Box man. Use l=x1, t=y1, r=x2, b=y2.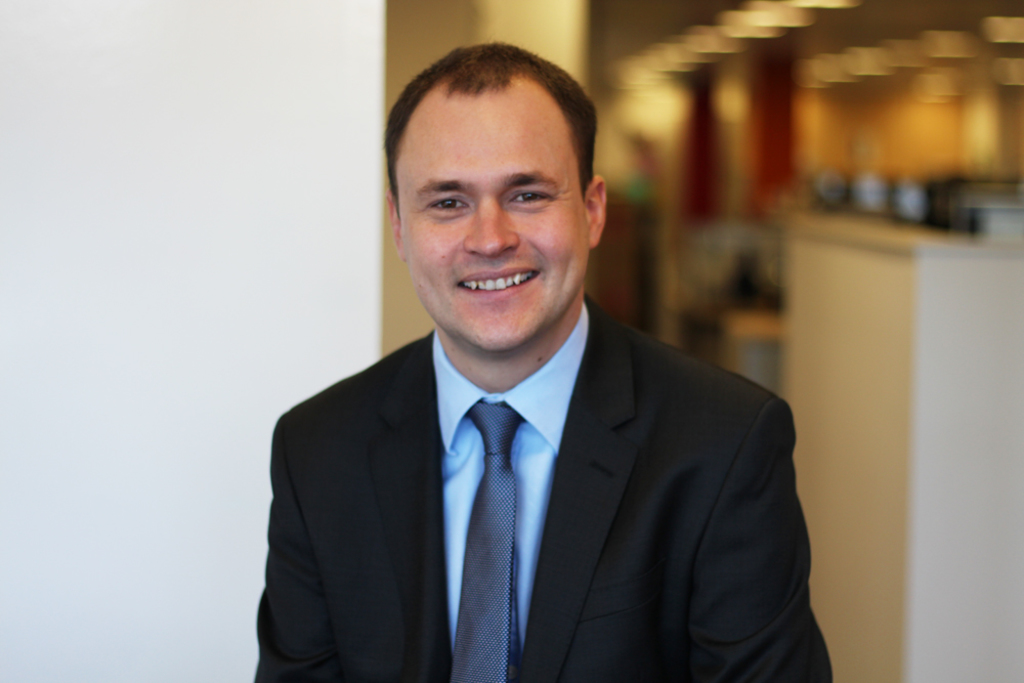
l=187, t=81, r=828, b=664.
